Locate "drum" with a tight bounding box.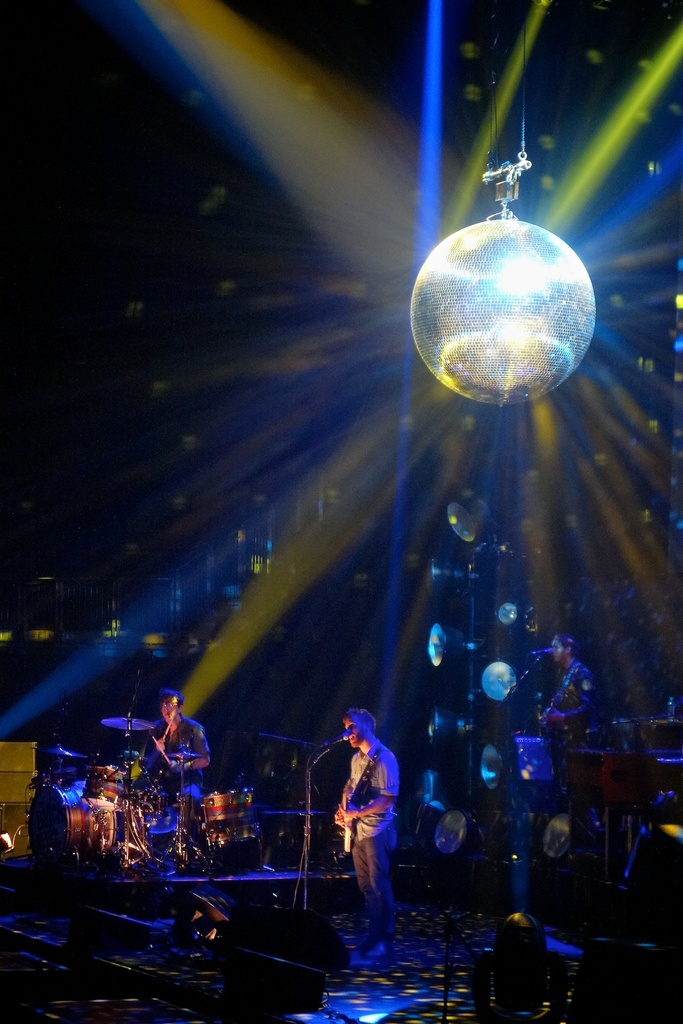
[82,768,122,810].
